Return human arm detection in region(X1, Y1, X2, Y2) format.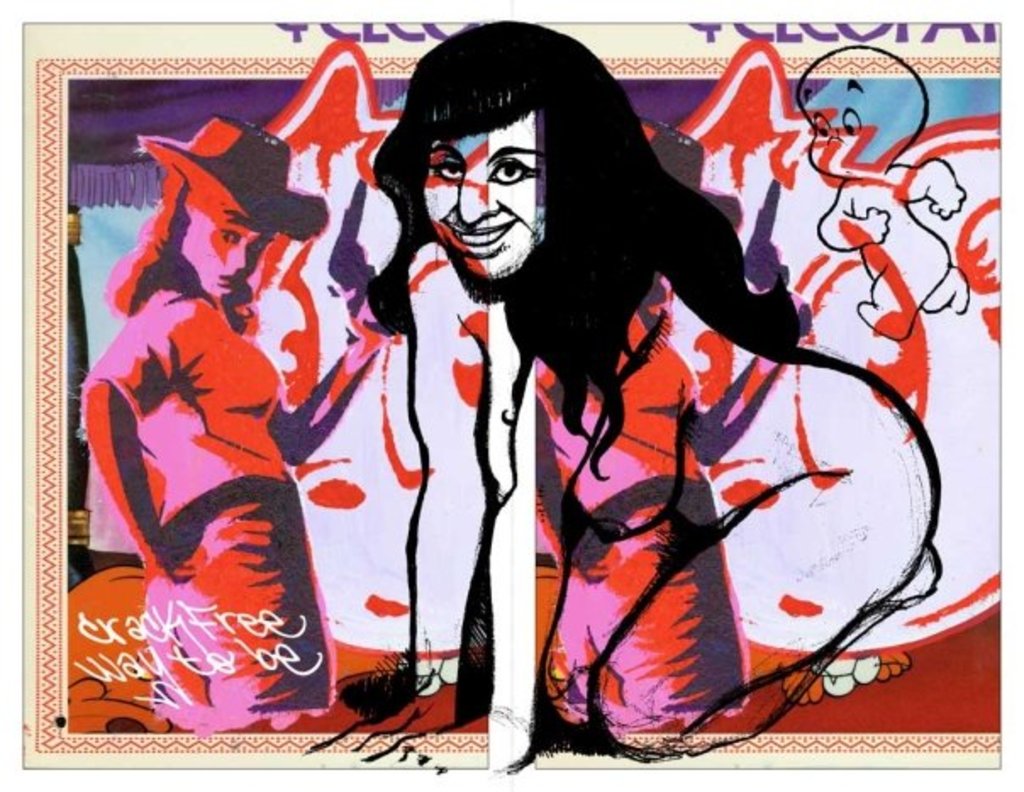
region(897, 149, 966, 220).
